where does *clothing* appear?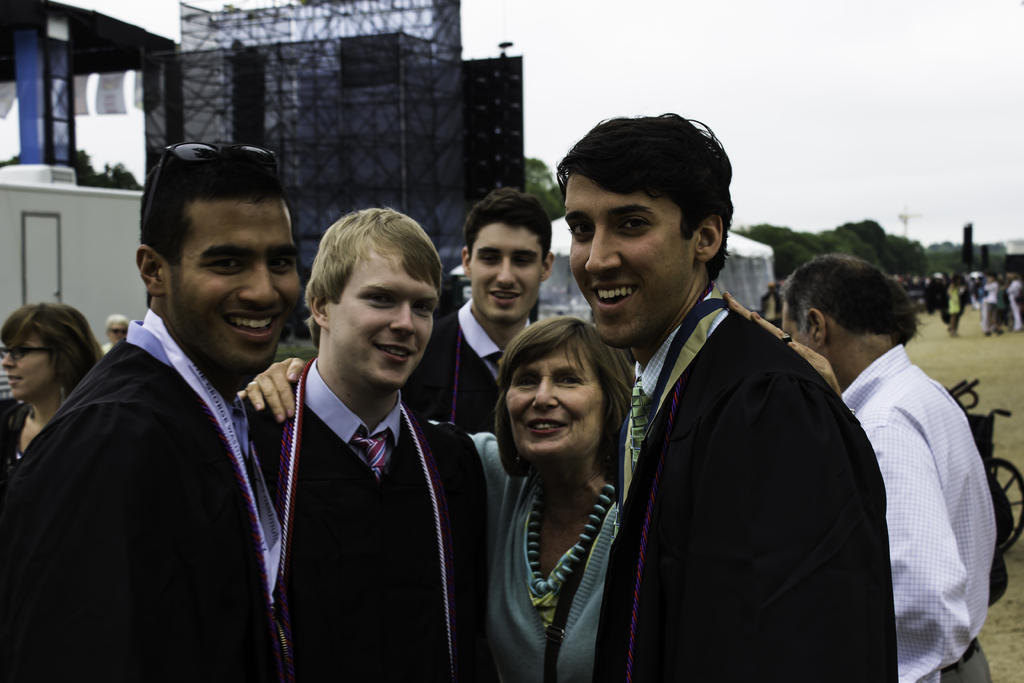
Appears at Rect(0, 319, 285, 682).
